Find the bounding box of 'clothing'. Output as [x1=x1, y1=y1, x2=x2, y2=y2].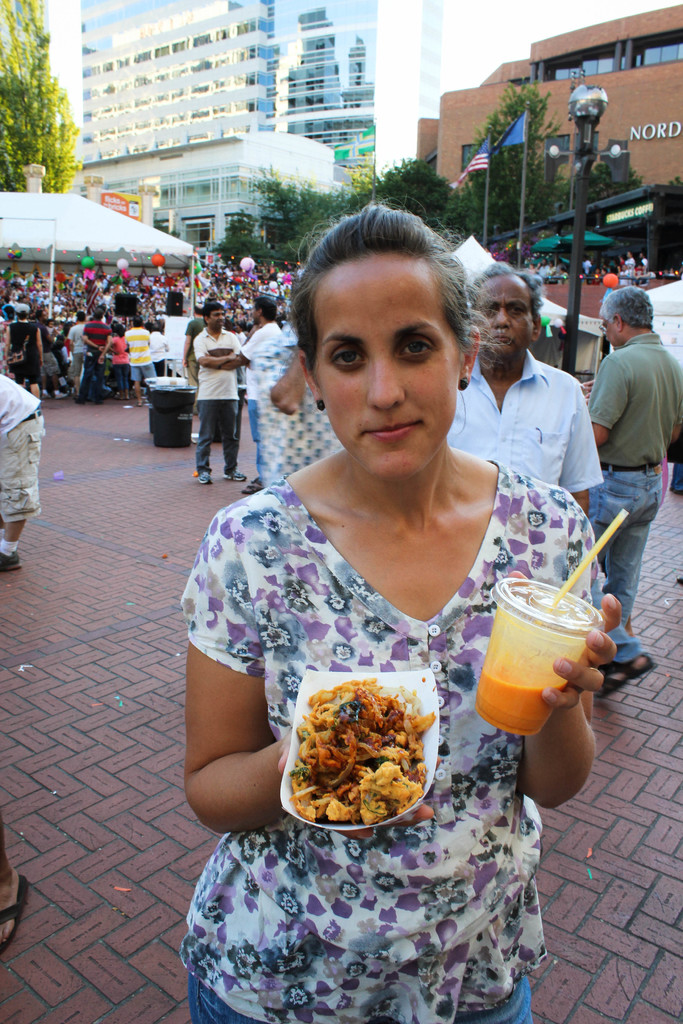
[x1=38, y1=329, x2=60, y2=406].
